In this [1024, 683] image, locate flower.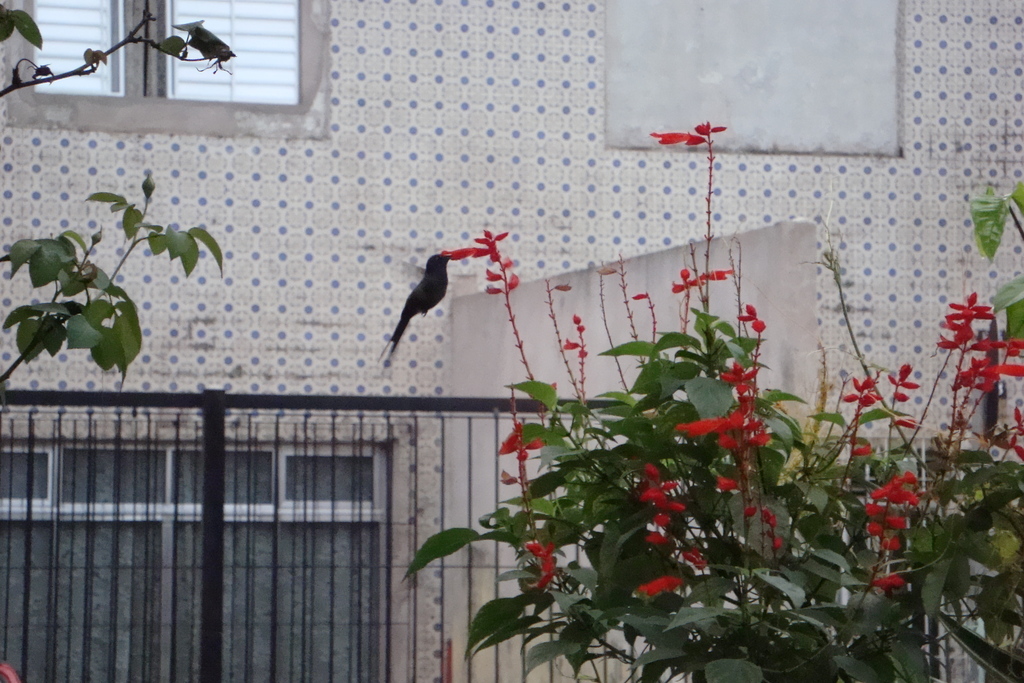
Bounding box: (x1=890, y1=361, x2=913, y2=402).
